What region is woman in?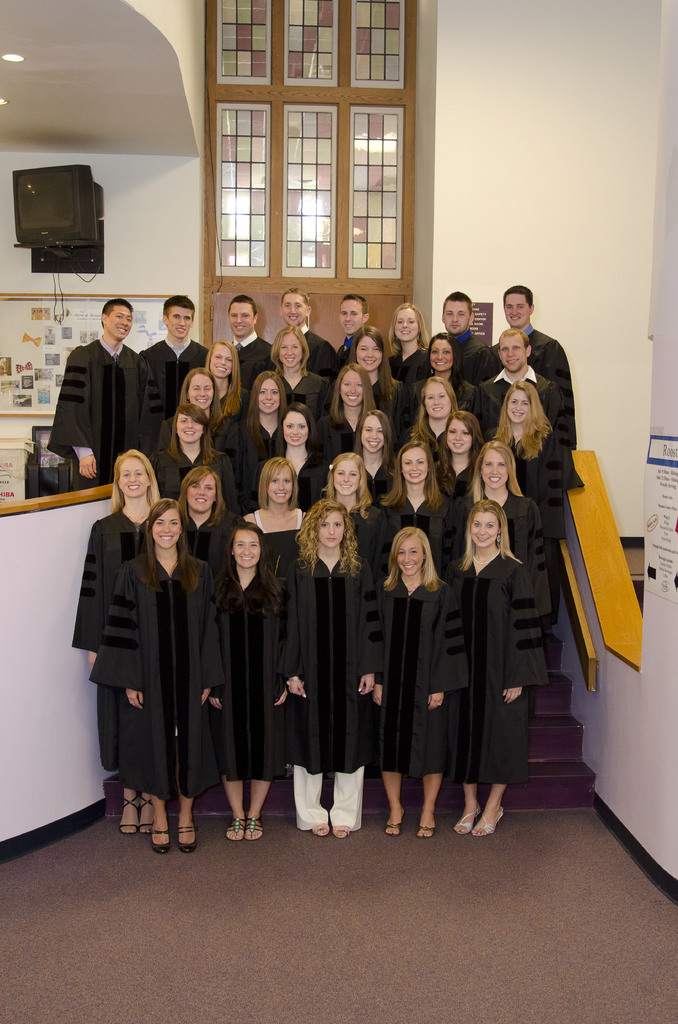
bbox(414, 335, 476, 400).
